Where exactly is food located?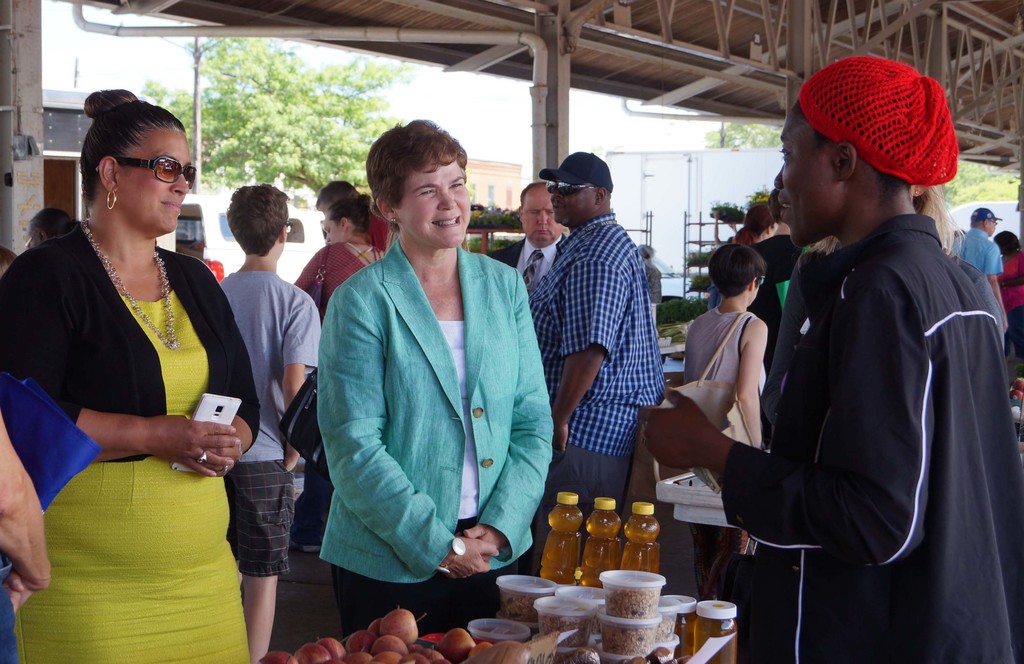
Its bounding box is bbox(505, 589, 538, 620).
